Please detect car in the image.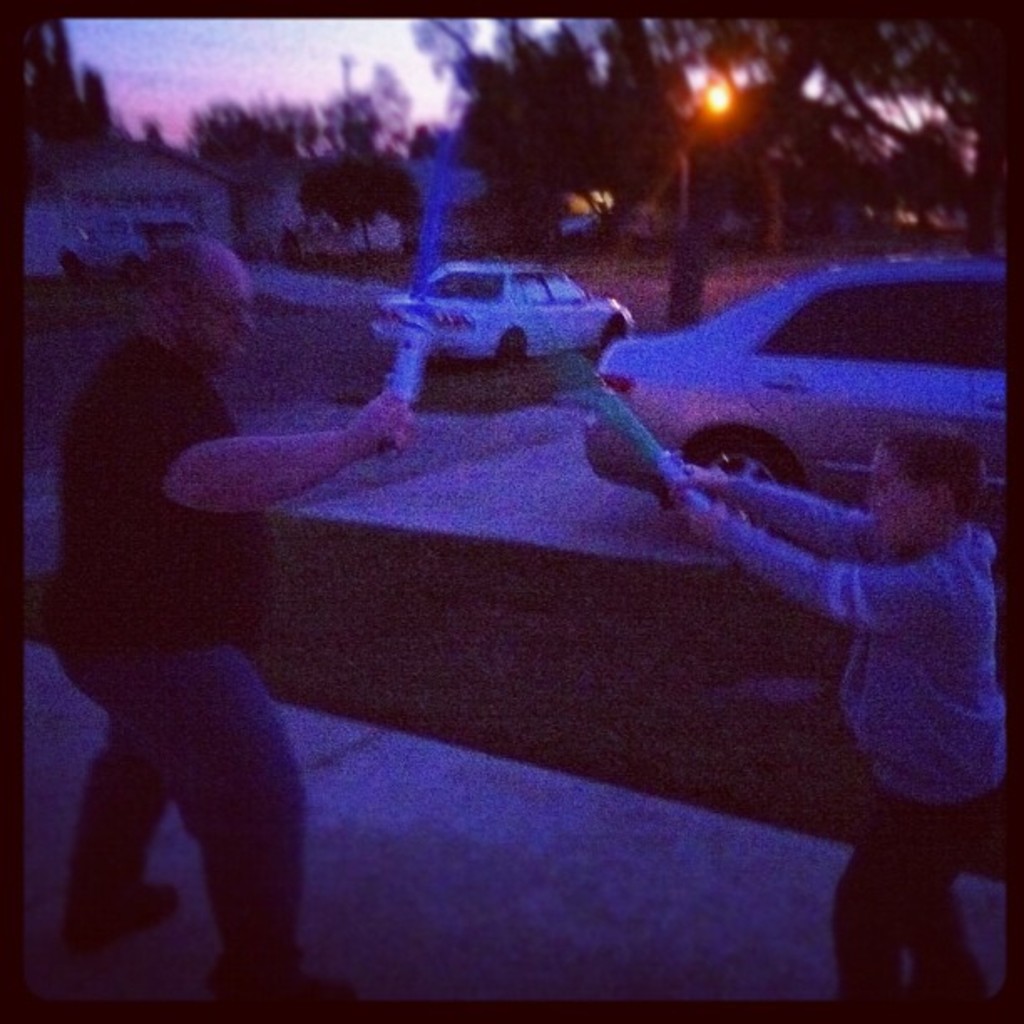
<region>370, 264, 636, 370</region>.
